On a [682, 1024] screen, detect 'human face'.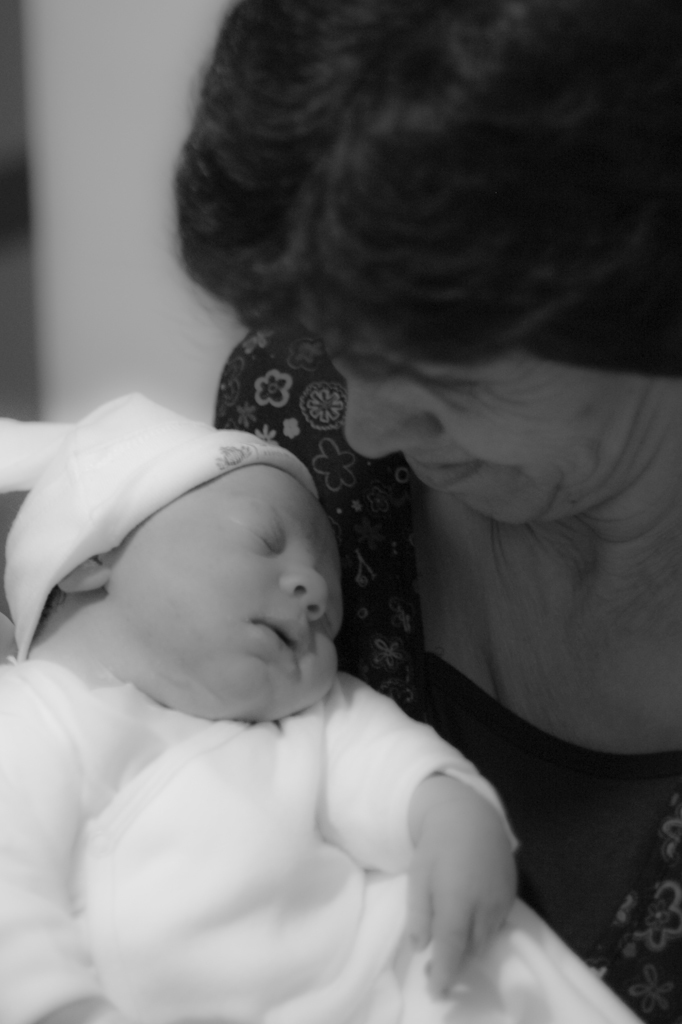
{"x1": 313, "y1": 328, "x2": 628, "y2": 524}.
